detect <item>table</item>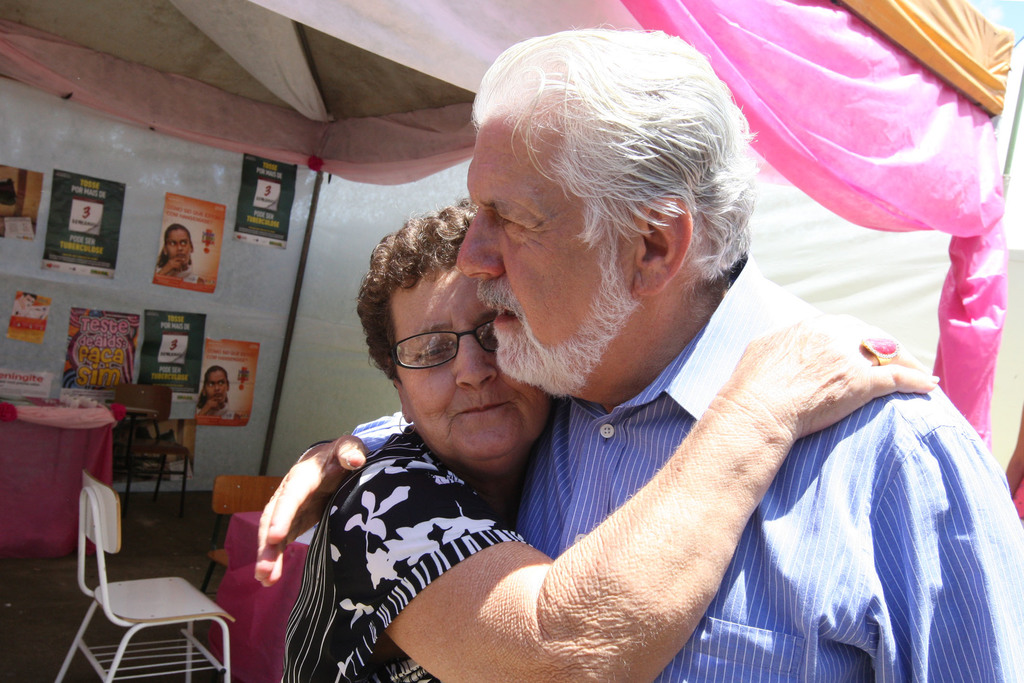
Rect(214, 505, 327, 682)
